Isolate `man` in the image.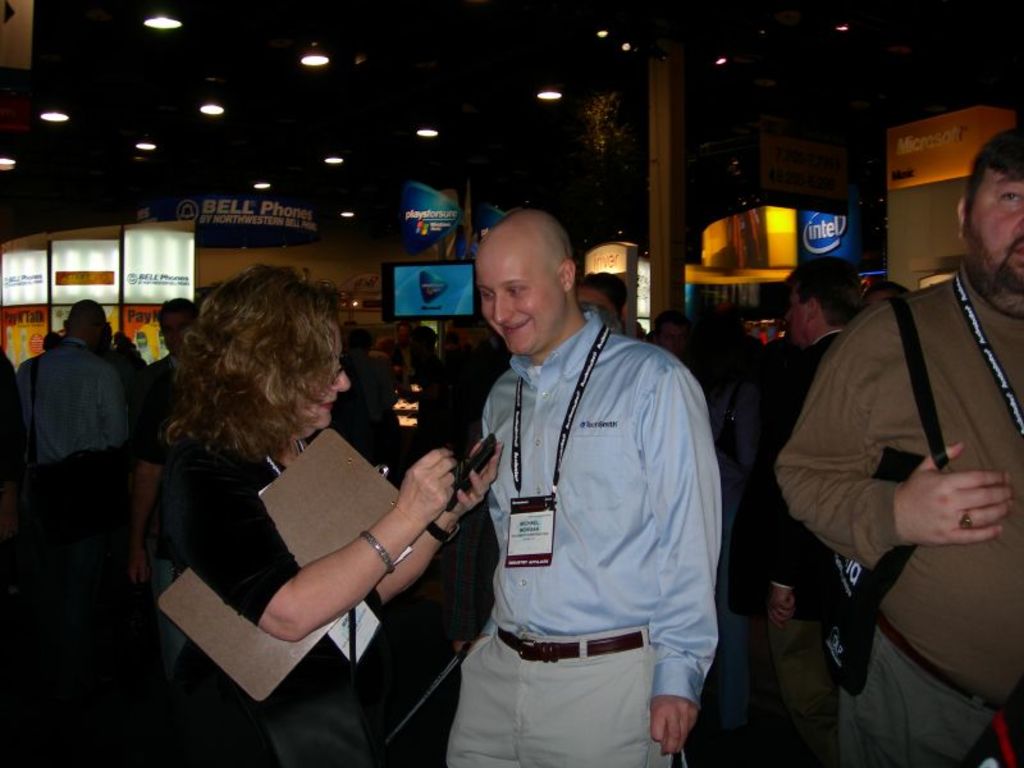
Isolated region: [left=756, top=120, right=1023, bottom=767].
